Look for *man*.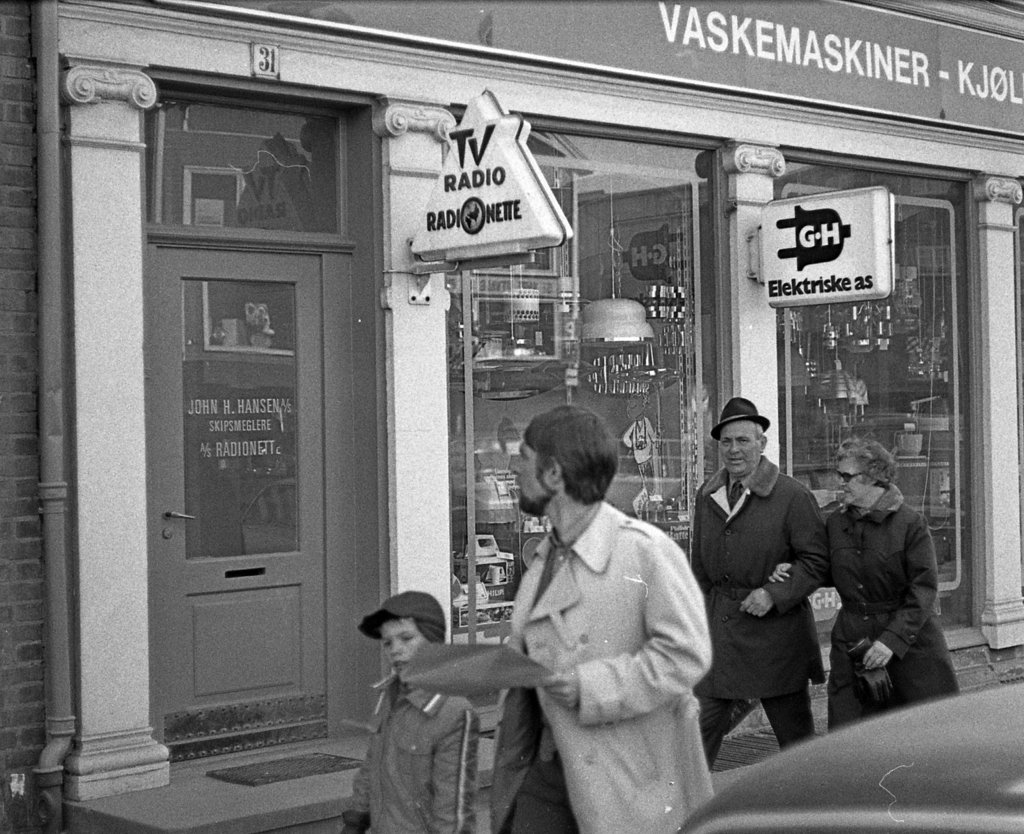
Found: region(486, 405, 719, 833).
